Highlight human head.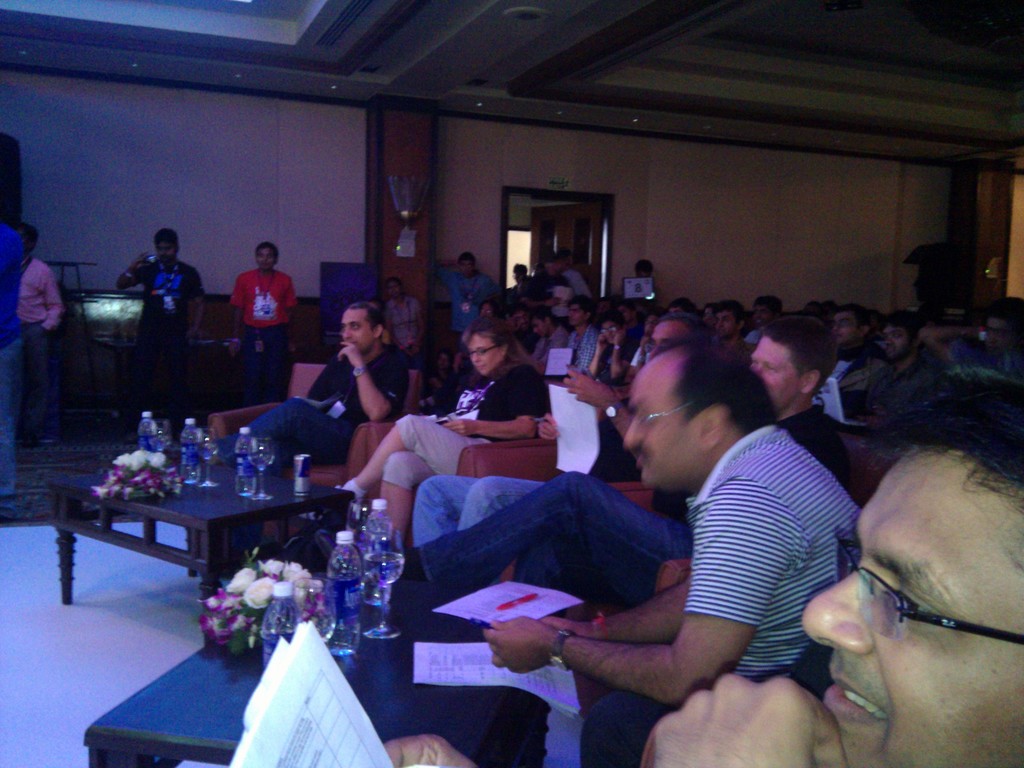
Highlighted region: 615, 317, 768, 488.
